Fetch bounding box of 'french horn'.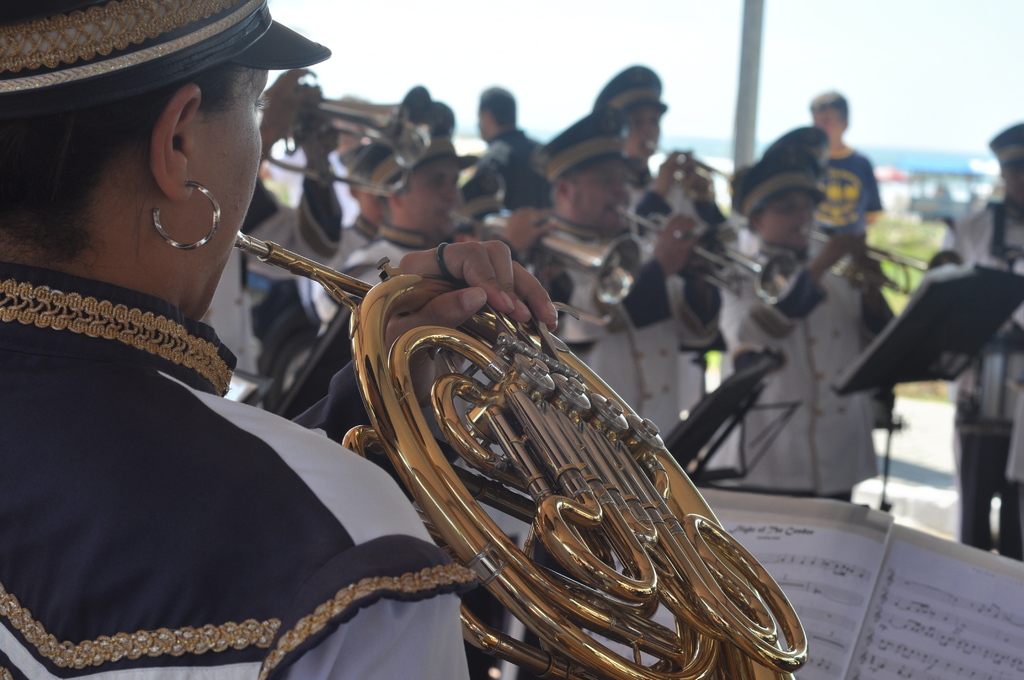
Bbox: (x1=610, y1=199, x2=805, y2=307).
